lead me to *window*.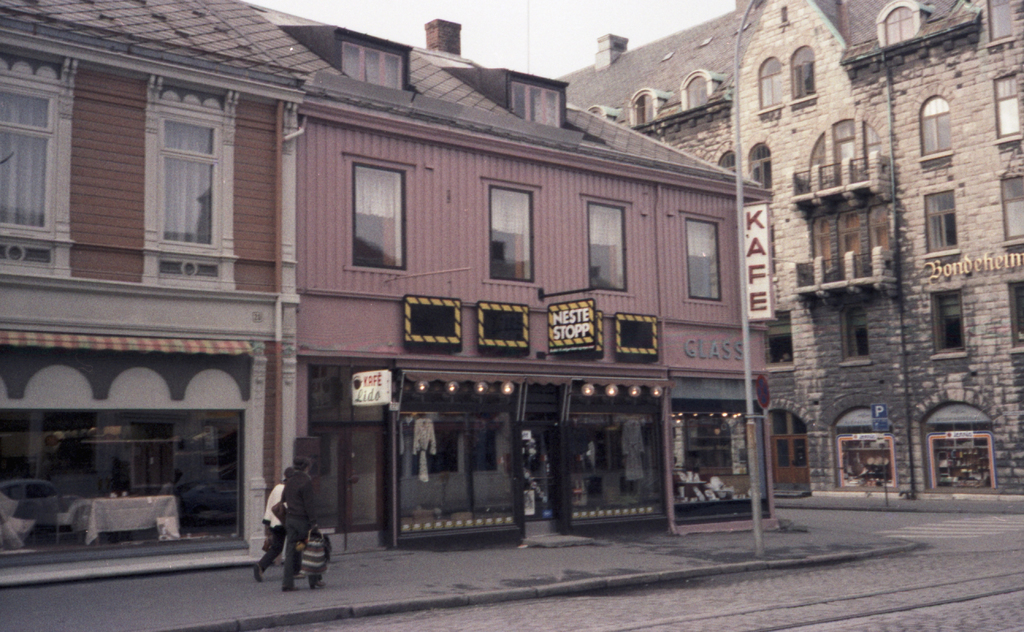
Lead to (142,83,220,272).
